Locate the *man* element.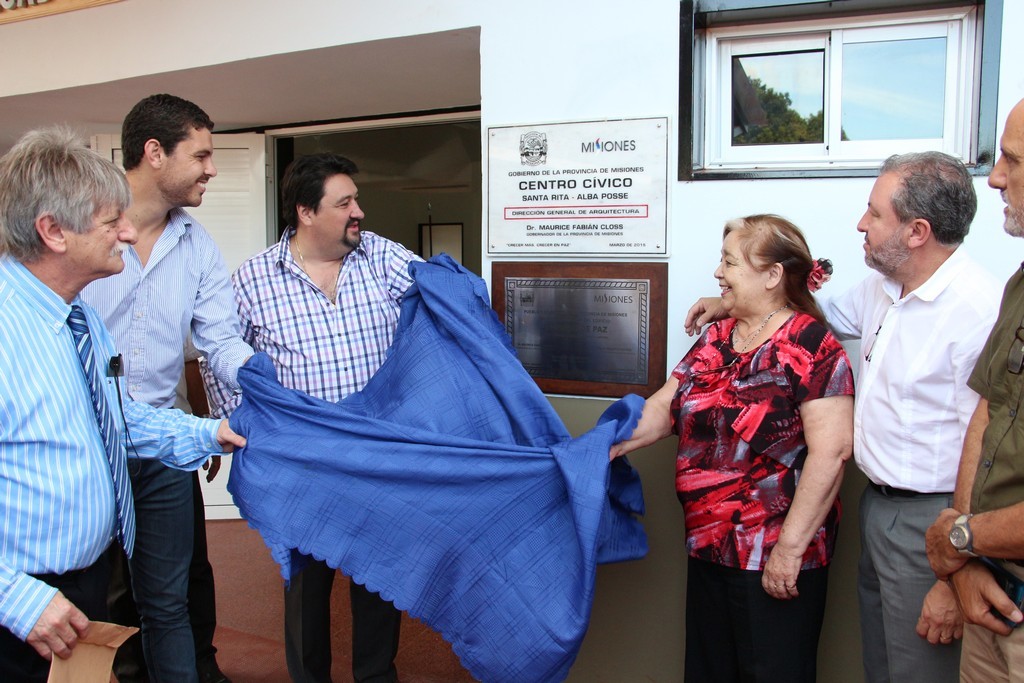
Element bbox: [200, 143, 473, 682].
